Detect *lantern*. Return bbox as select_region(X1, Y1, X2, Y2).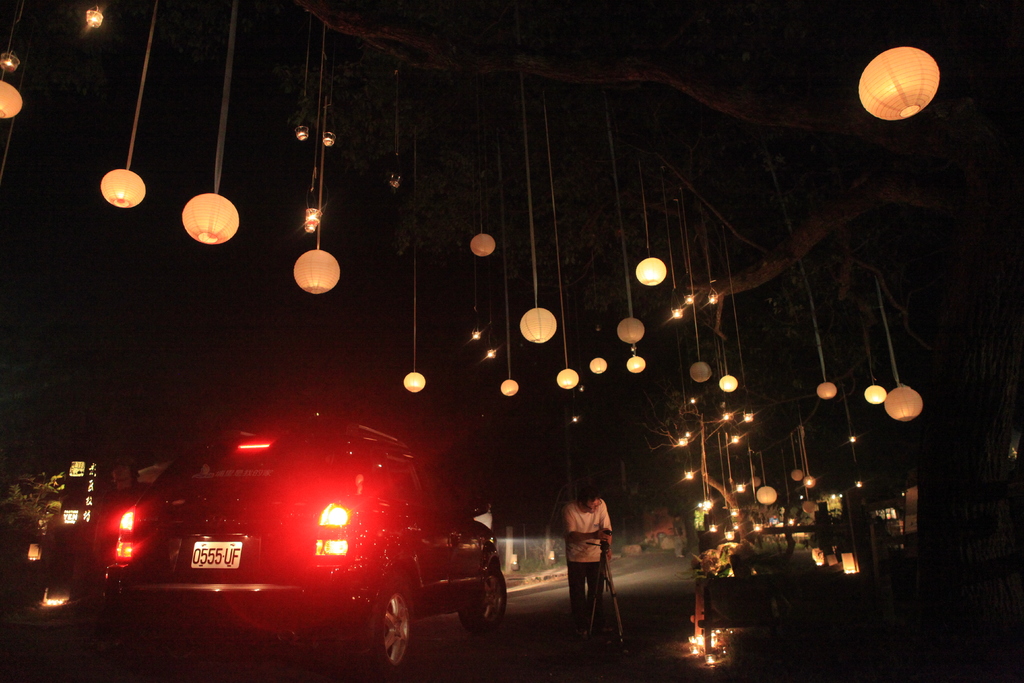
select_region(789, 472, 803, 483).
